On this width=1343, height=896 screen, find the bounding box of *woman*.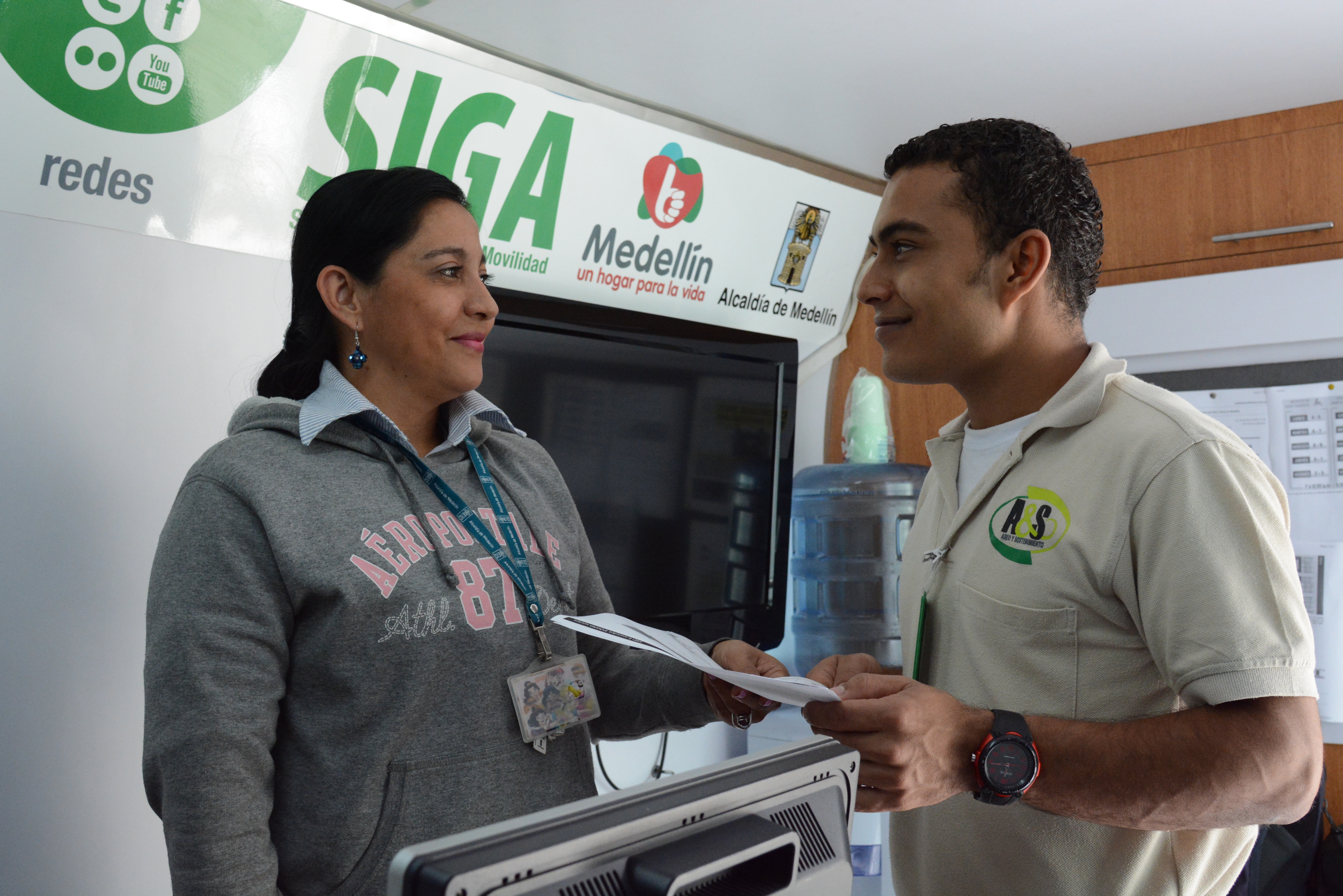
Bounding box: (left=47, top=56, right=229, bottom=259).
